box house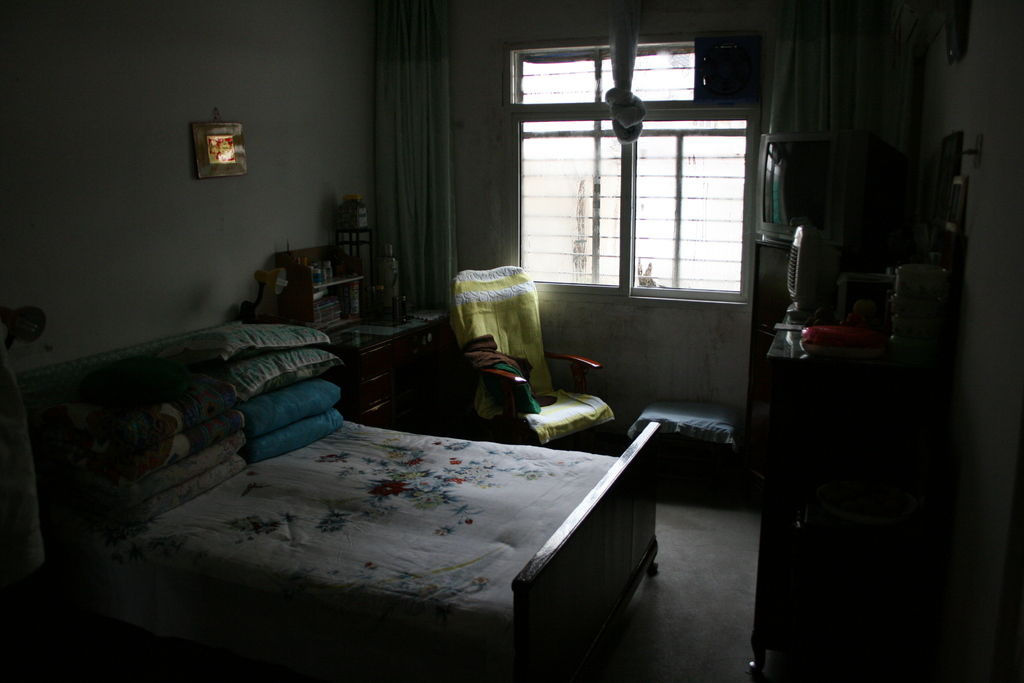
bbox=(0, 0, 1023, 682)
